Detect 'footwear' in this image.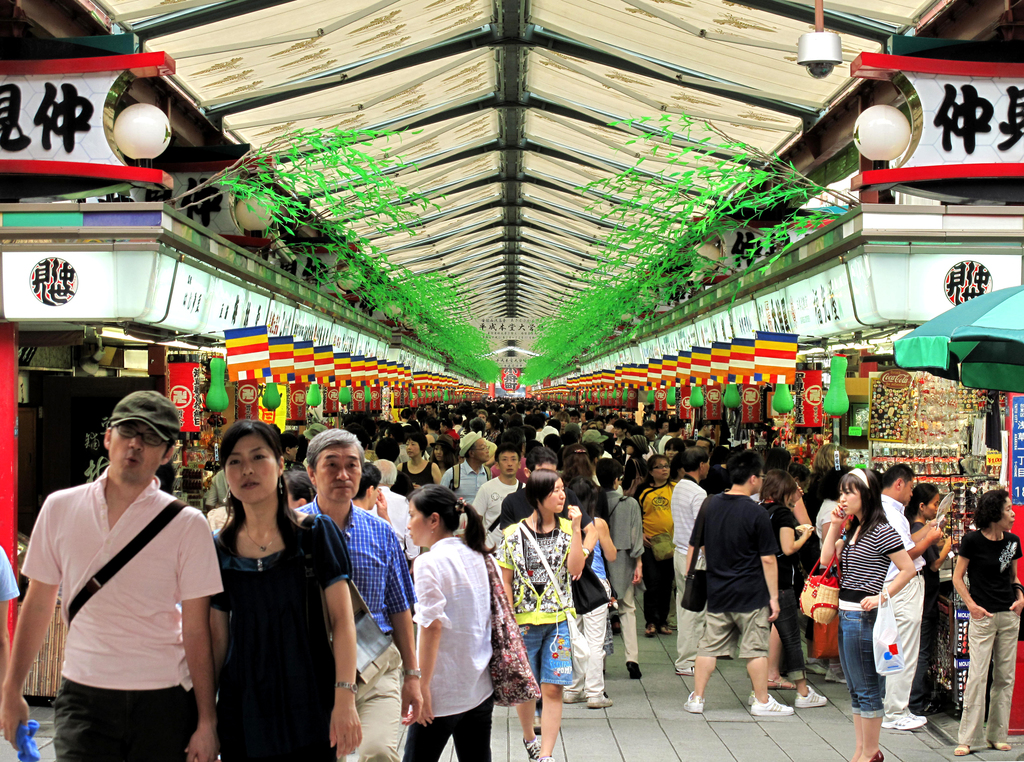
Detection: left=955, top=742, right=976, bottom=758.
